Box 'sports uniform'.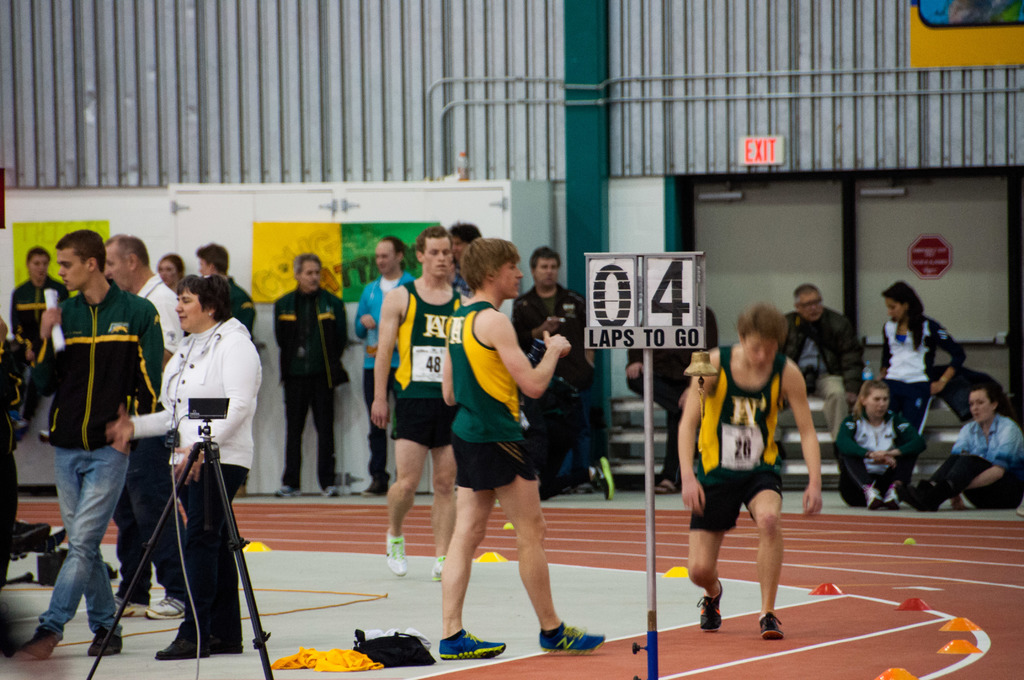
<region>448, 298, 520, 437</region>.
